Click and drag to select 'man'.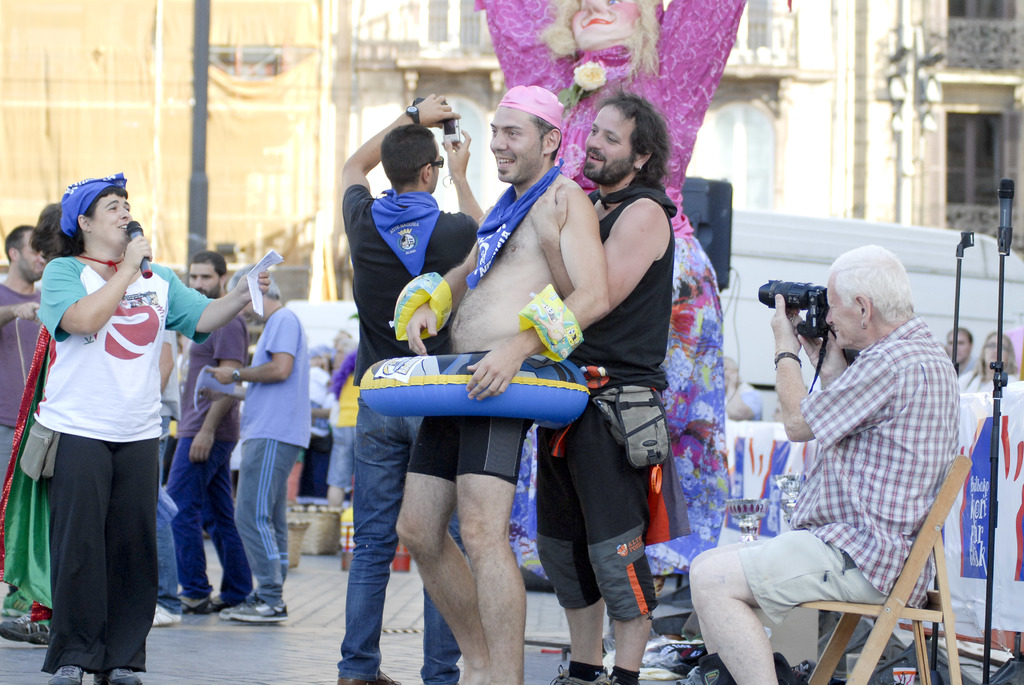
Selection: [388, 84, 612, 684].
